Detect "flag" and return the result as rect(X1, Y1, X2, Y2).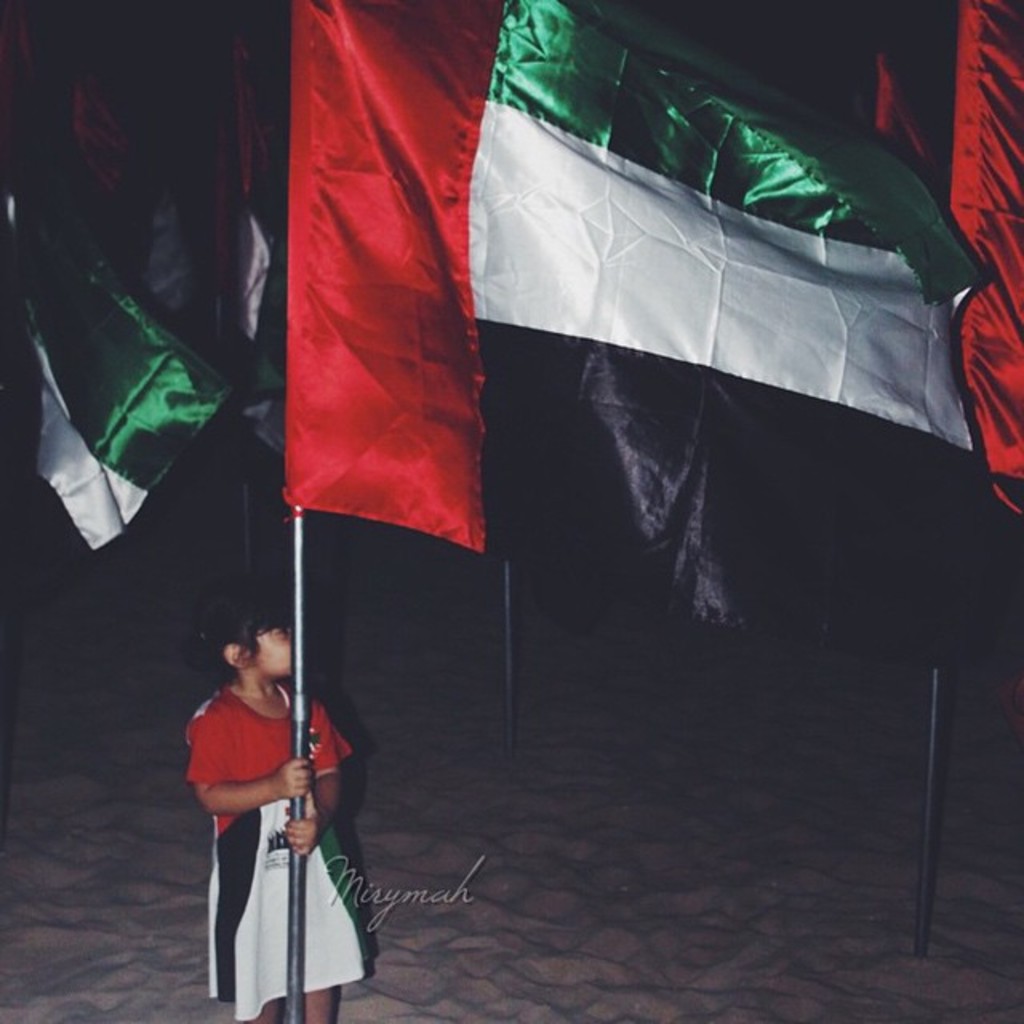
rect(890, 0, 1022, 526).
